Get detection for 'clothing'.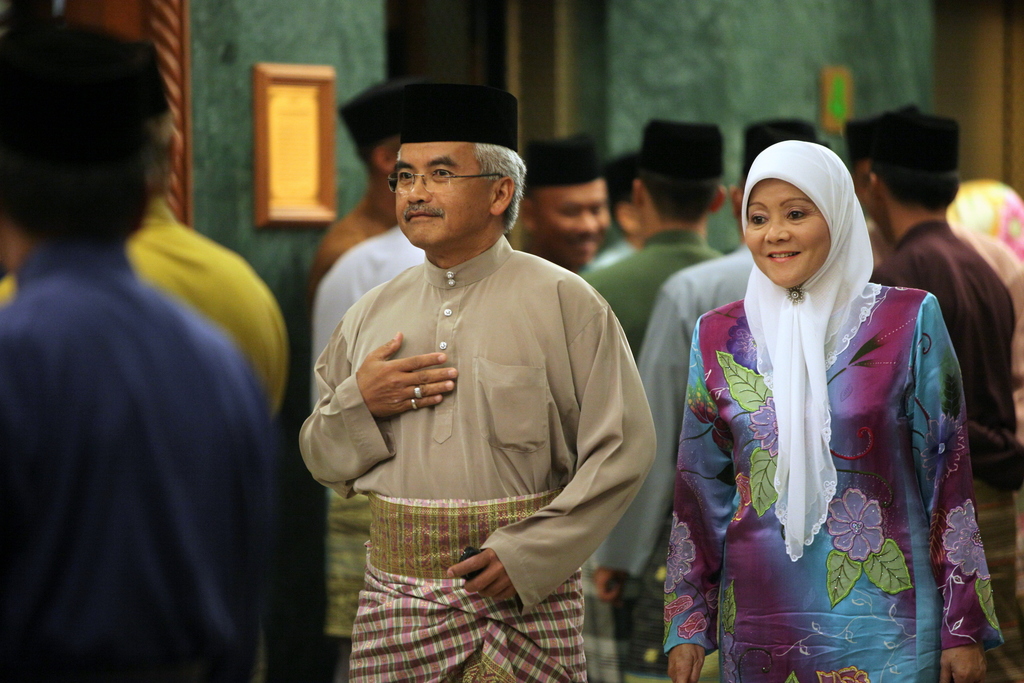
Detection: bbox=[583, 220, 722, 370].
